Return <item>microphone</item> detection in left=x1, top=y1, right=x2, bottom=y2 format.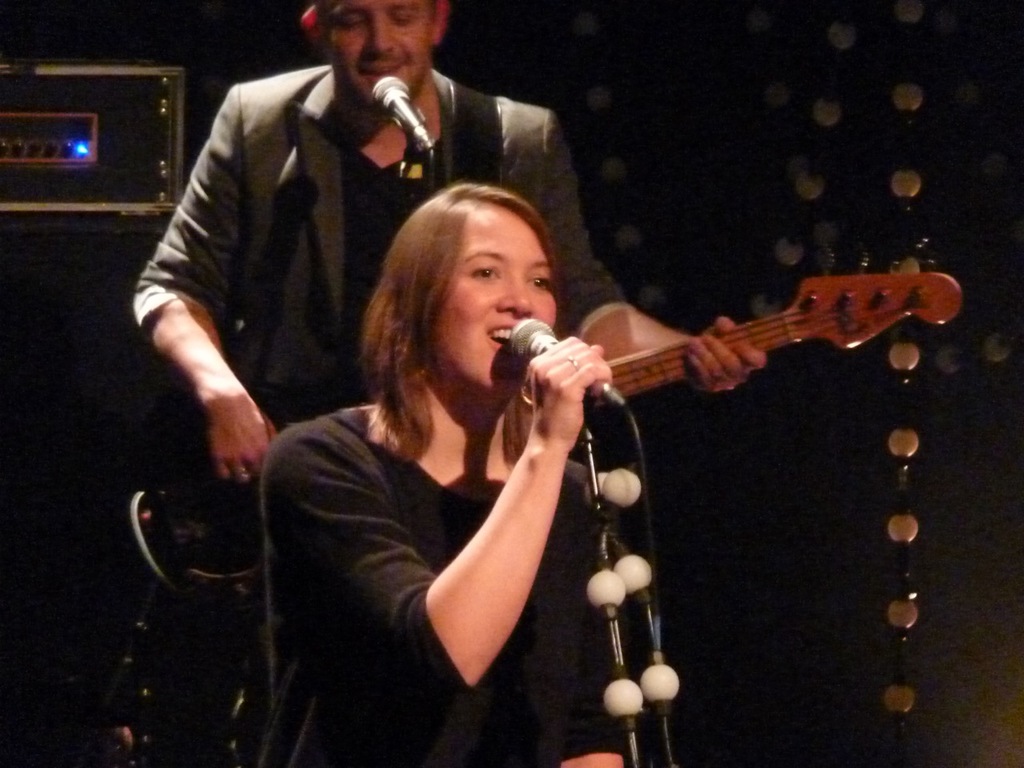
left=370, top=79, right=434, bottom=147.
